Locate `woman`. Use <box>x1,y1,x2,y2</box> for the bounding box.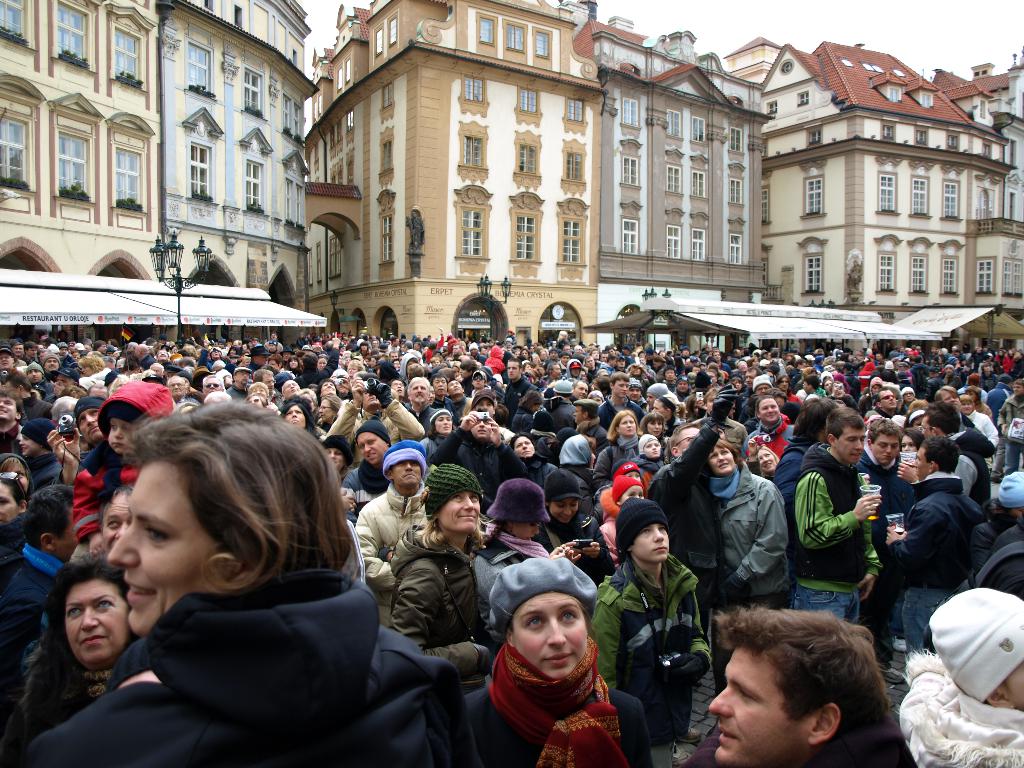
<box>385,463,497,686</box>.
